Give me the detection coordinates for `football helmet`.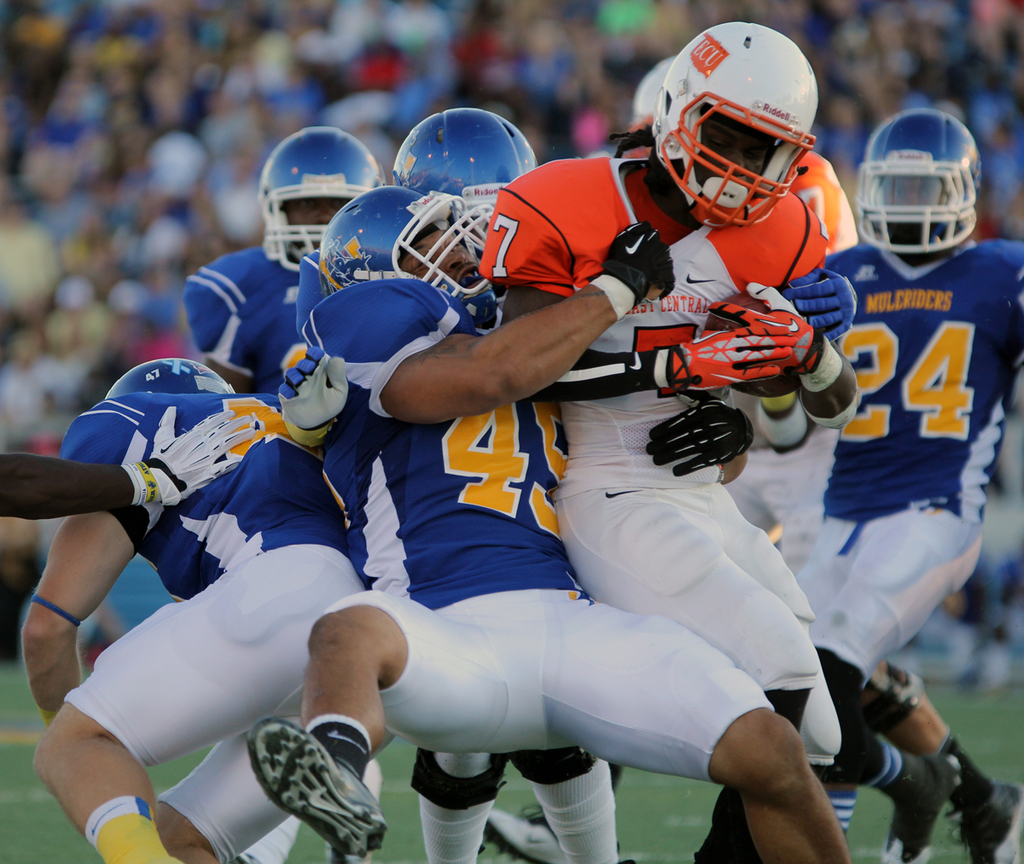
<region>389, 107, 538, 219</region>.
